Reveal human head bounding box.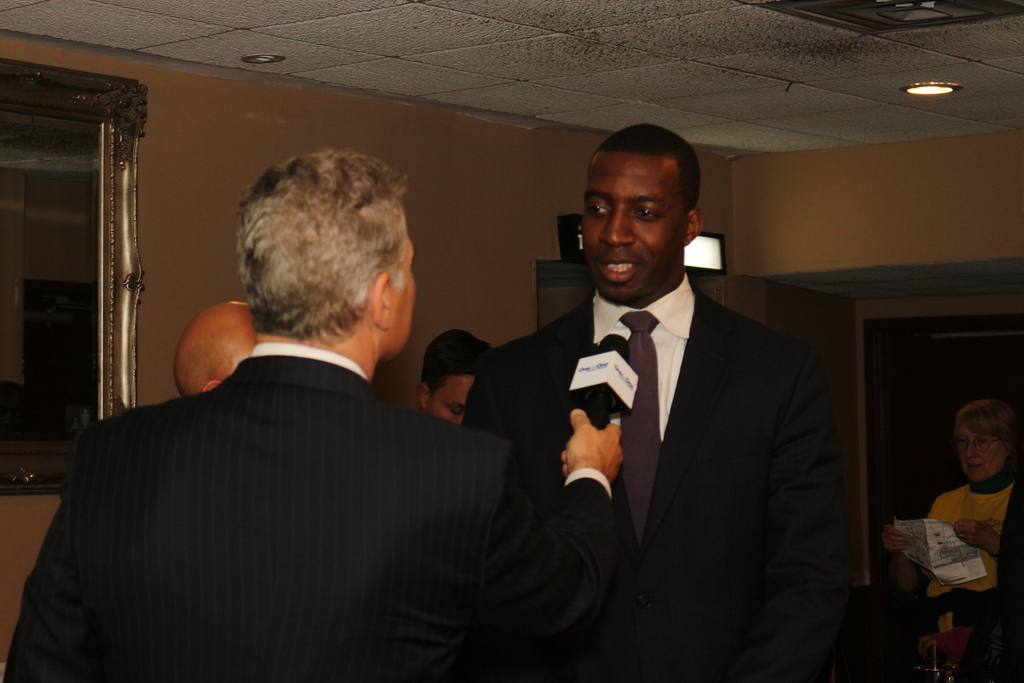
Revealed: locate(955, 404, 1022, 484).
